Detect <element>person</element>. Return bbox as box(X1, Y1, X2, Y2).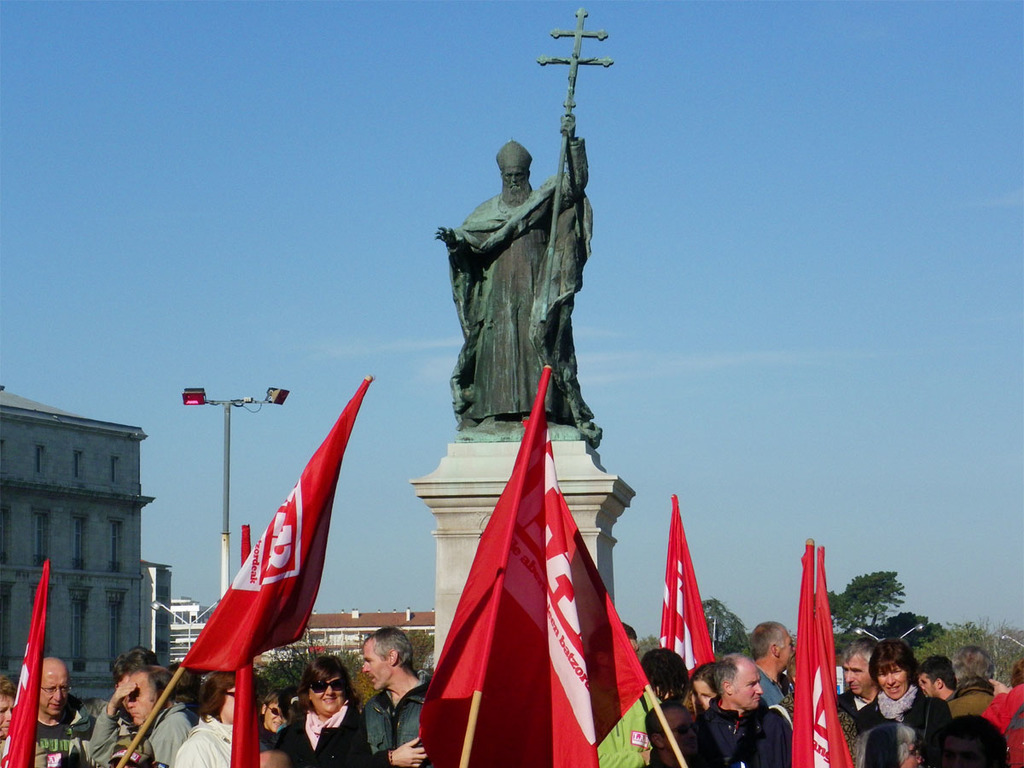
box(686, 656, 724, 736).
